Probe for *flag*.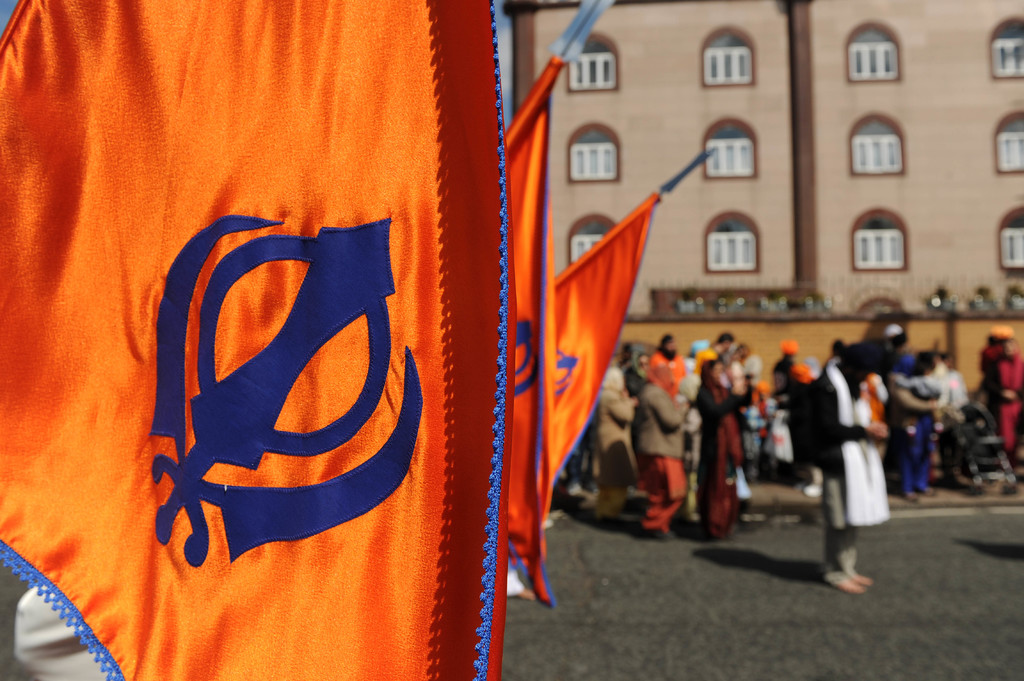
Probe result: [x1=483, y1=61, x2=570, y2=618].
